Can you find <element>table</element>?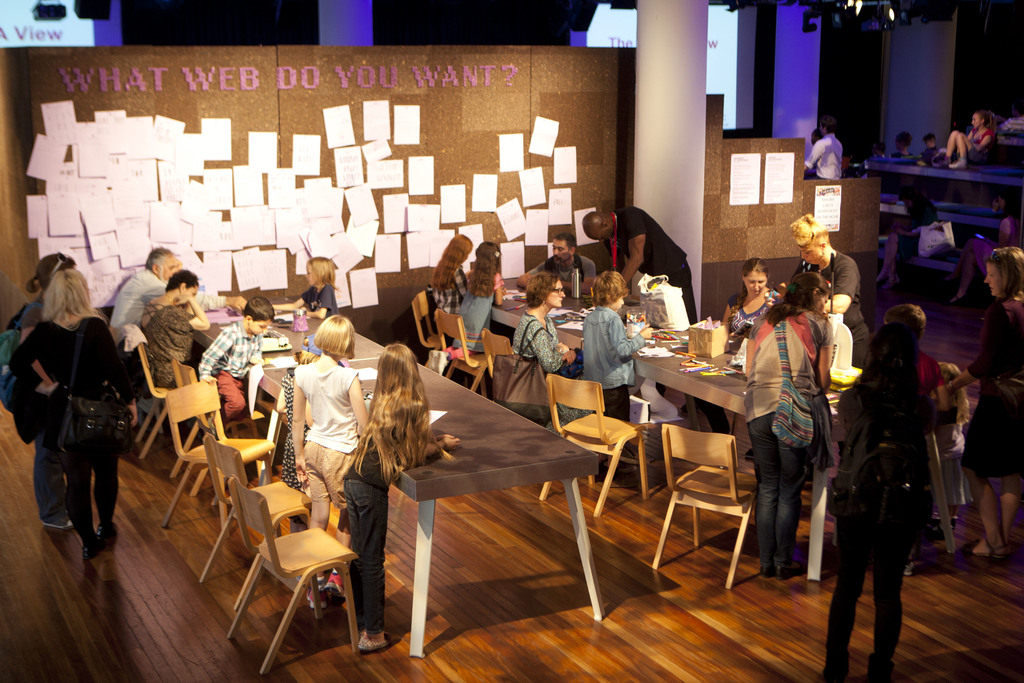
Yes, bounding box: rect(193, 302, 602, 659).
